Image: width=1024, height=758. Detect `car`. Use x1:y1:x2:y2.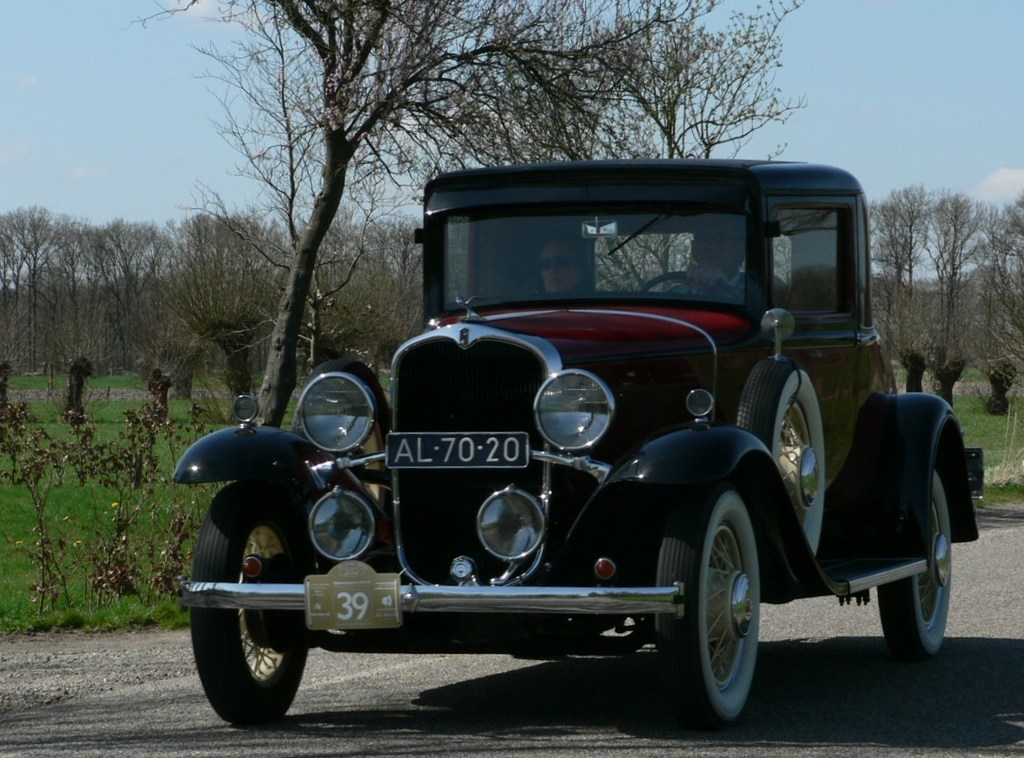
164:158:981:722.
